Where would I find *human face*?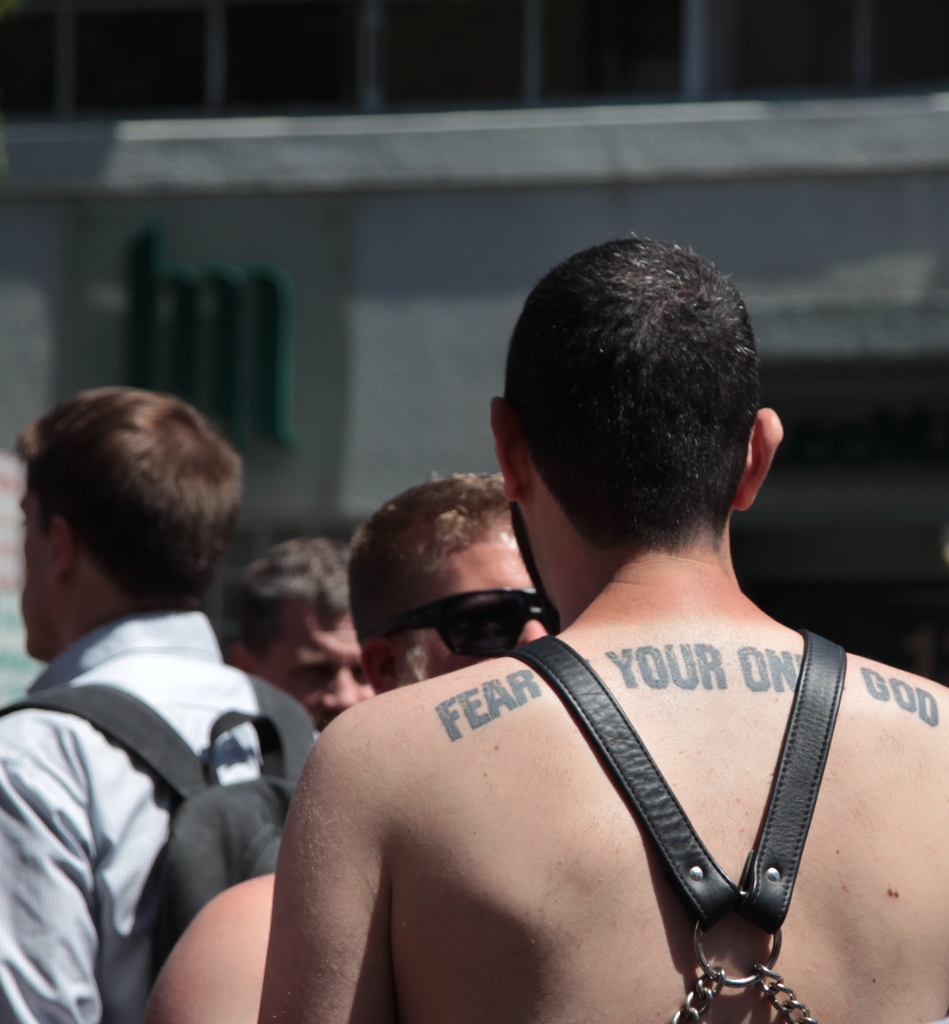
At (20,485,58,656).
